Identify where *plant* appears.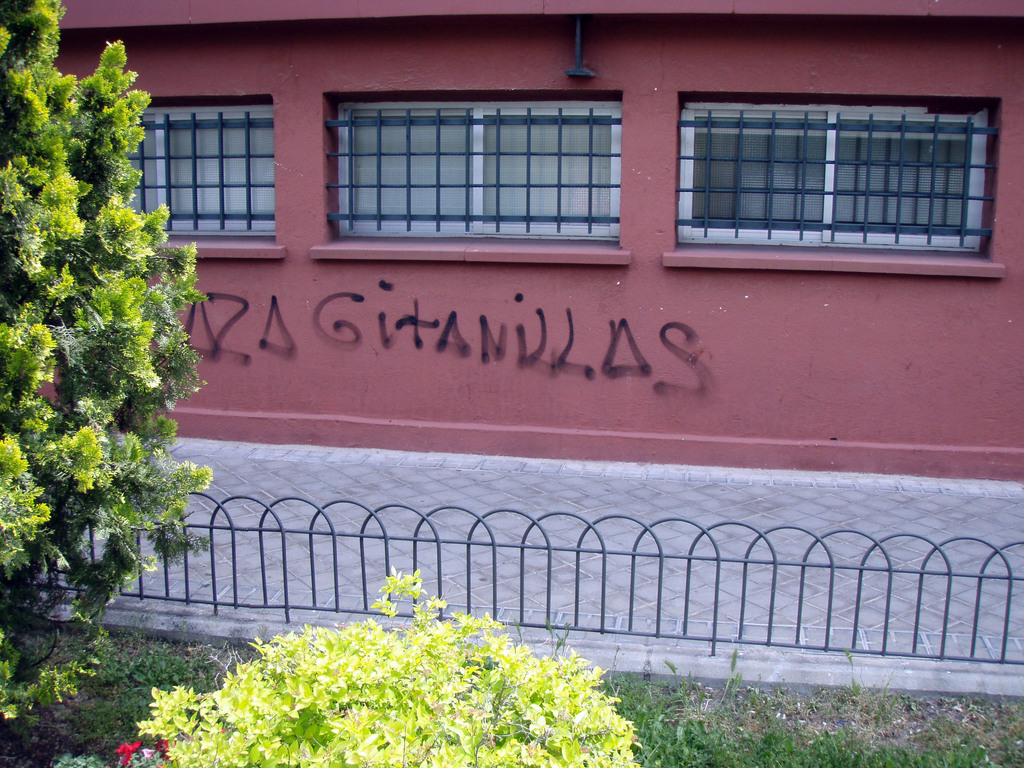
Appears at <region>174, 578, 651, 767</region>.
